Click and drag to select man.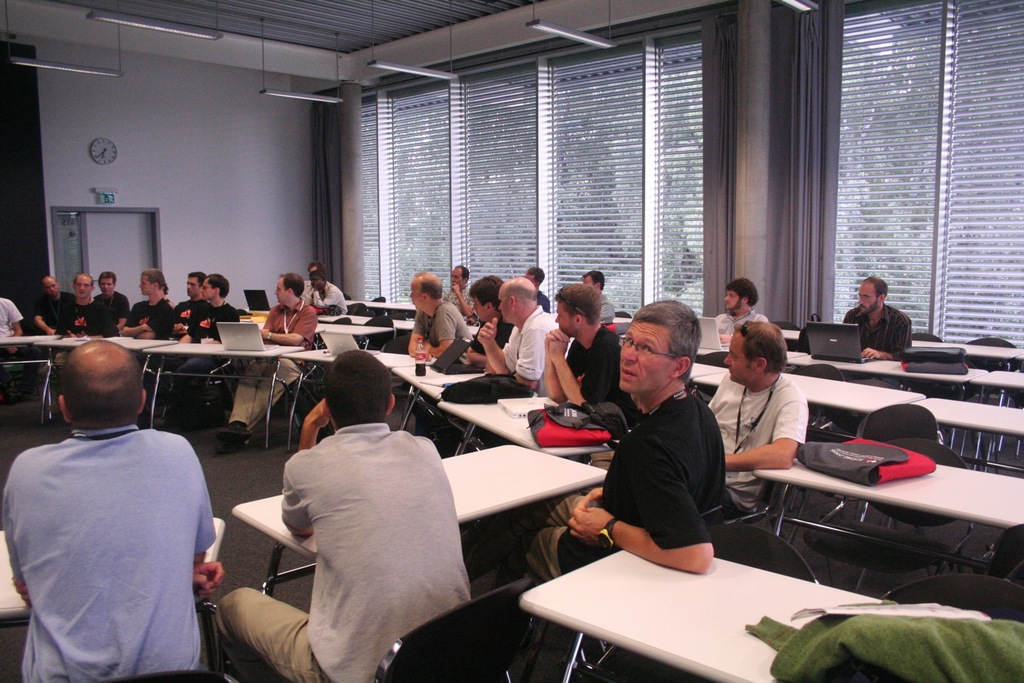
Selection: (122, 266, 174, 345).
